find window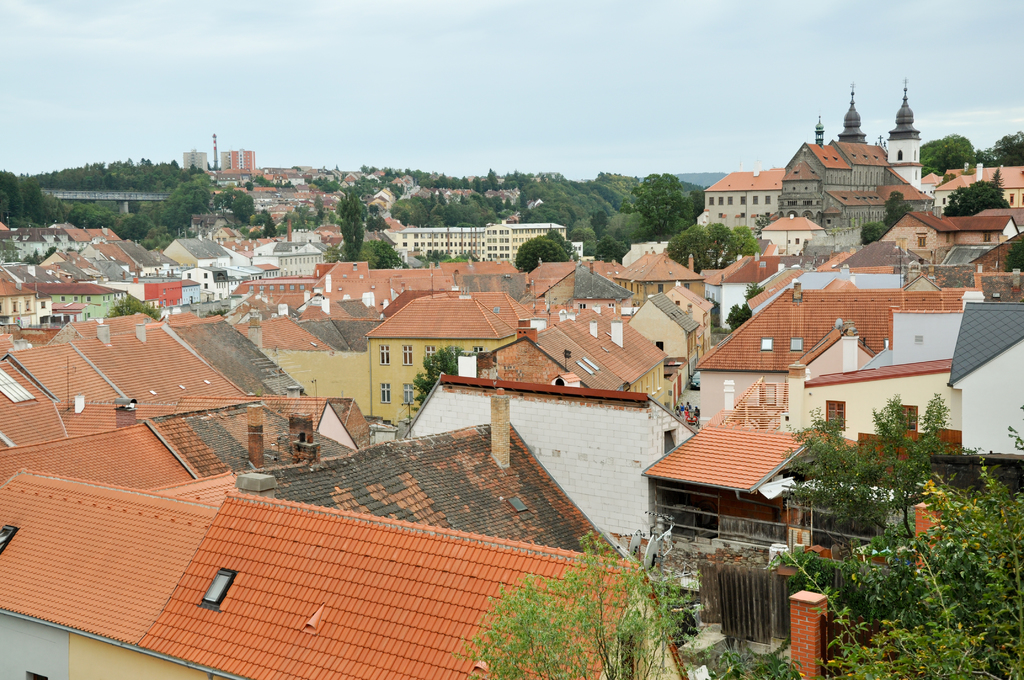
bbox=(606, 302, 612, 308)
